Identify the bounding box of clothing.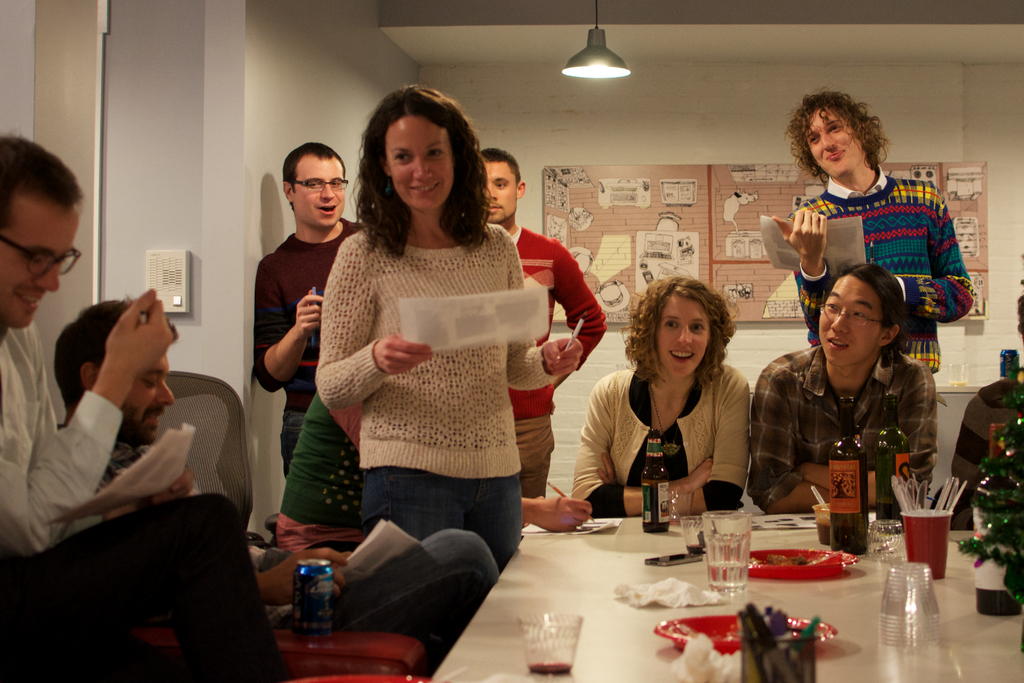
detection(0, 319, 286, 682).
